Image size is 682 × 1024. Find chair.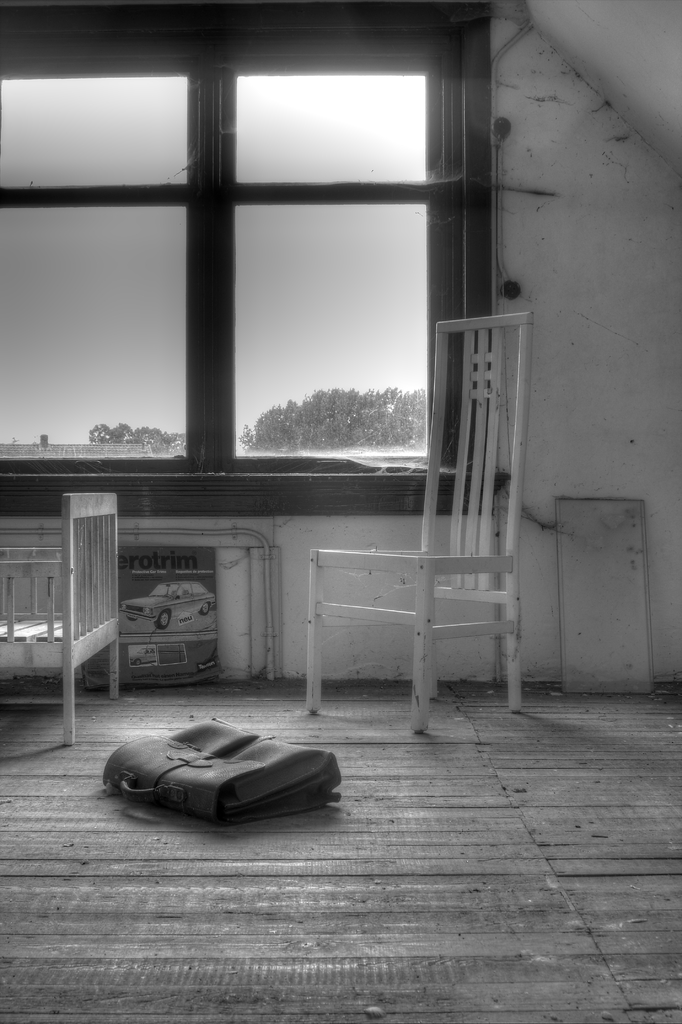
[left=313, top=280, right=545, bottom=760].
